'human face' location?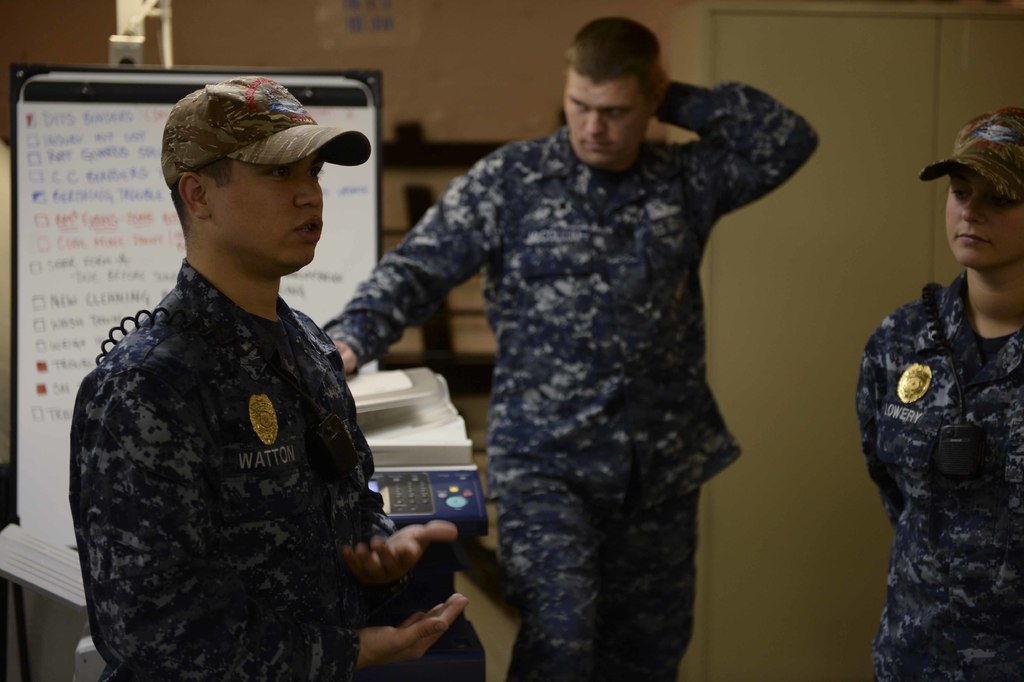
<box>563,61,652,167</box>
